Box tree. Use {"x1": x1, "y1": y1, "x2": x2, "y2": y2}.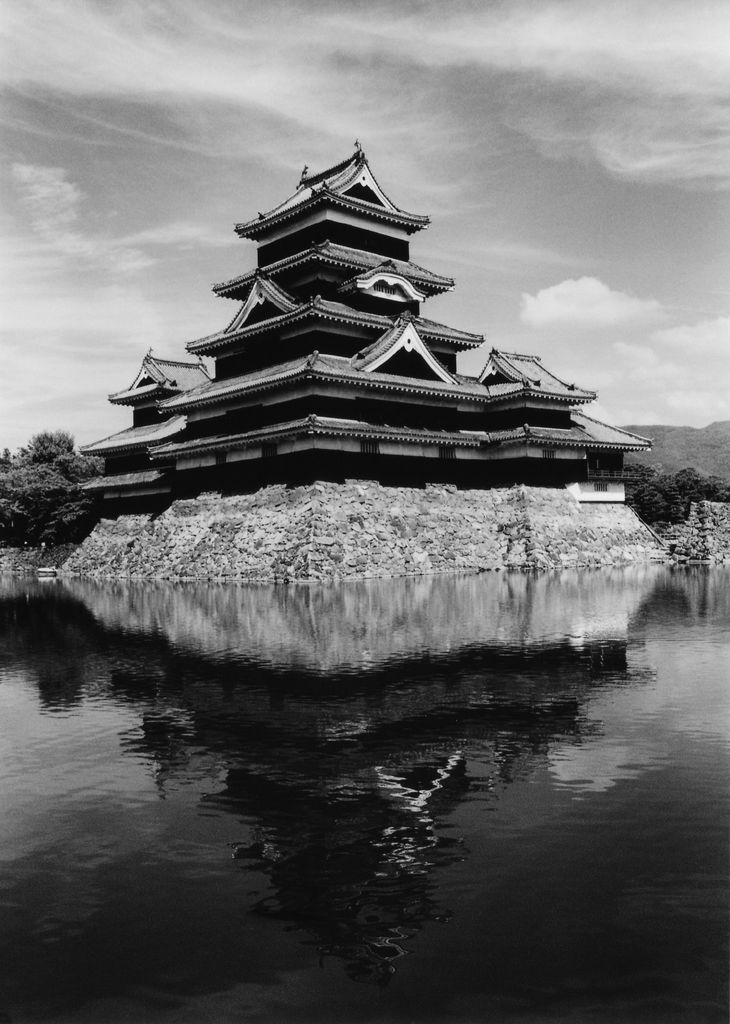
{"x1": 0, "y1": 432, "x2": 104, "y2": 544}.
